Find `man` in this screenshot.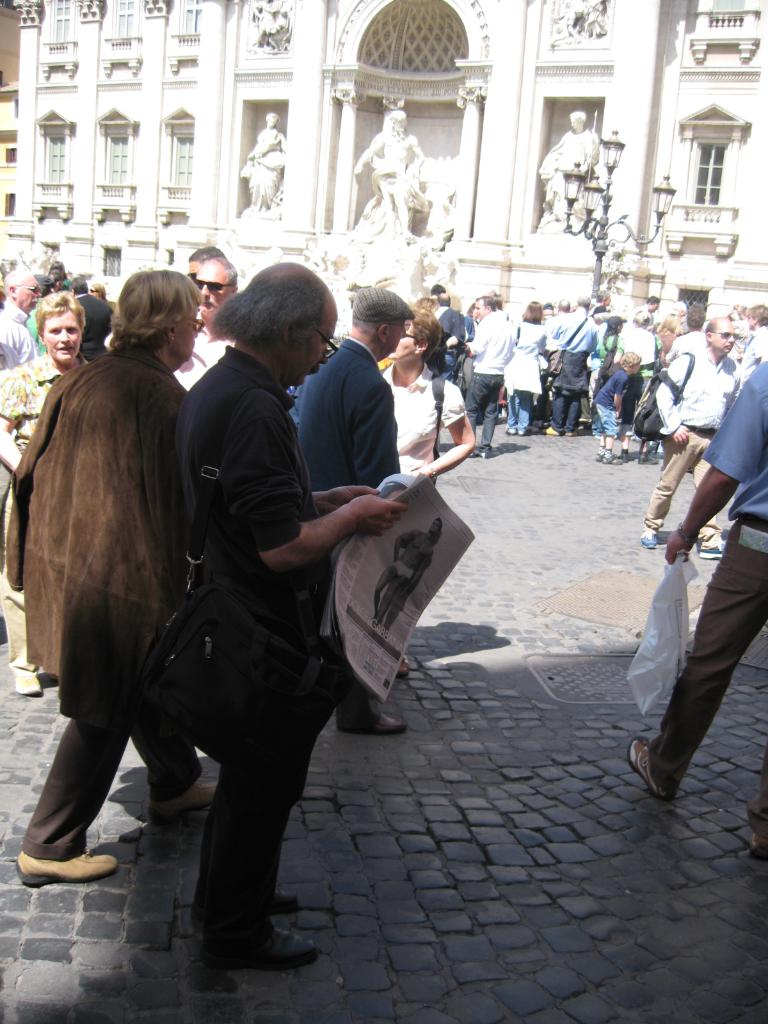
The bounding box for `man` is locate(168, 256, 243, 393).
